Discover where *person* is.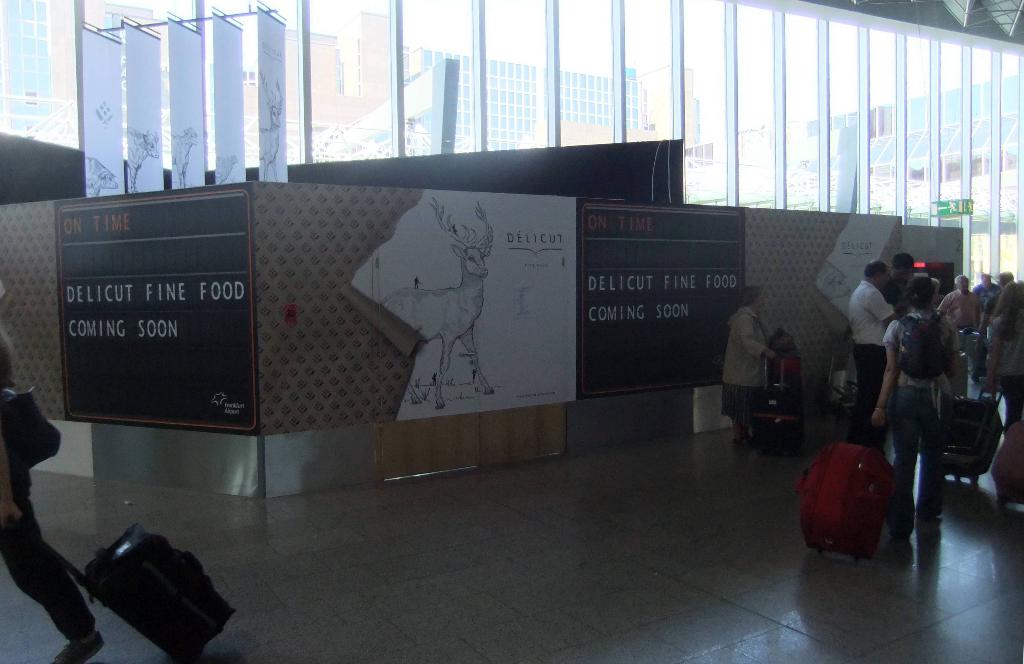
Discovered at 0 325 105 663.
